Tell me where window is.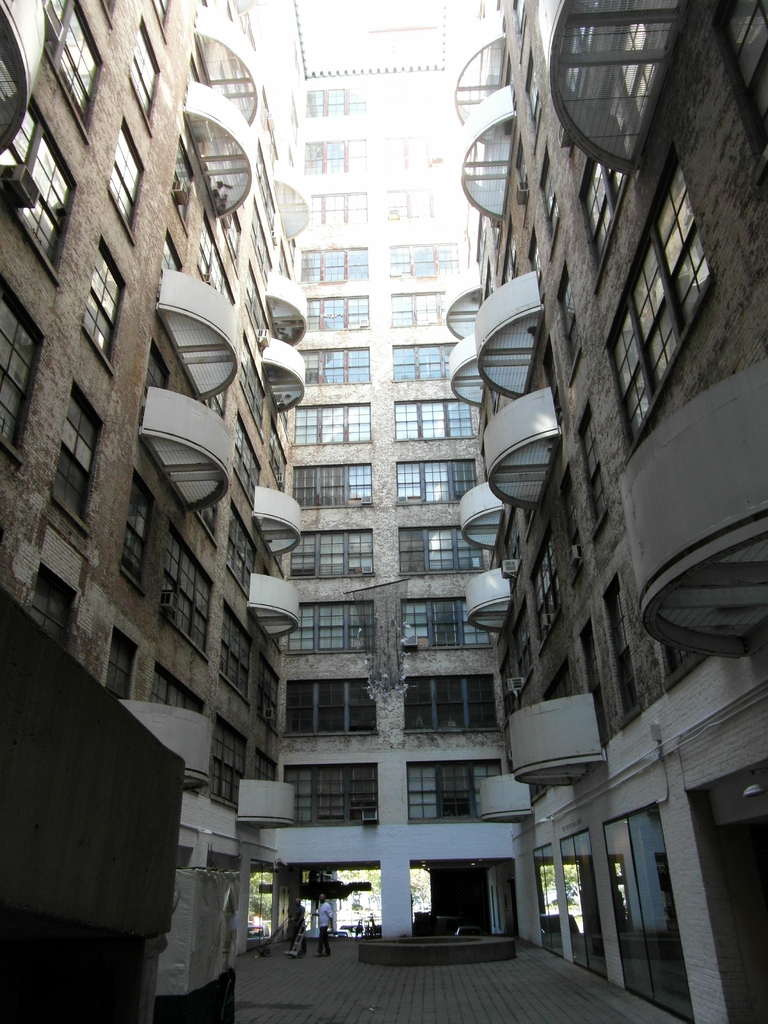
window is at [left=0, top=112, right=81, bottom=273].
